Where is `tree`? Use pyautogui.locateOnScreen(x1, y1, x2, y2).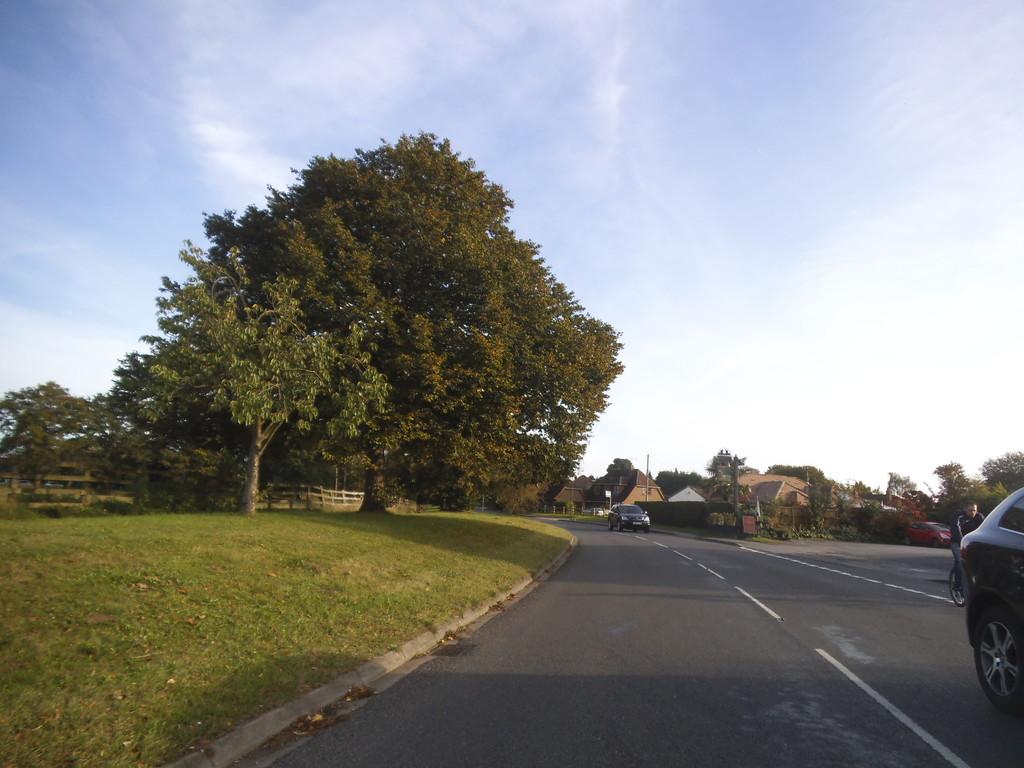
pyautogui.locateOnScreen(877, 467, 923, 504).
